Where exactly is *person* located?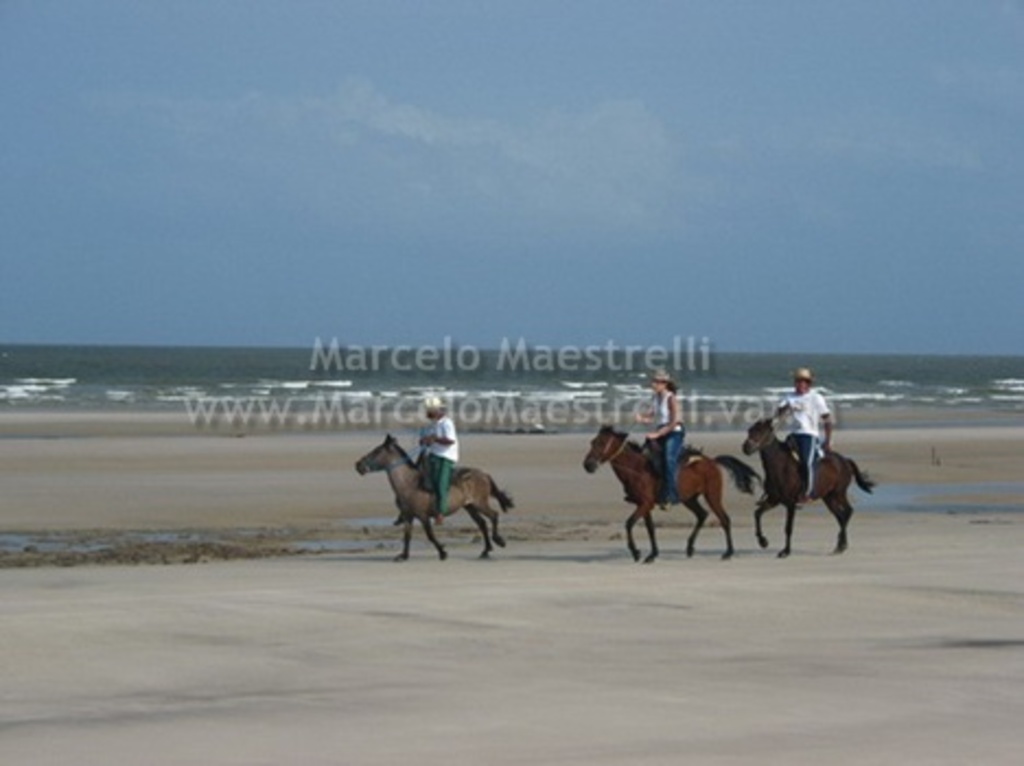
Its bounding box is l=394, t=394, r=459, b=521.
